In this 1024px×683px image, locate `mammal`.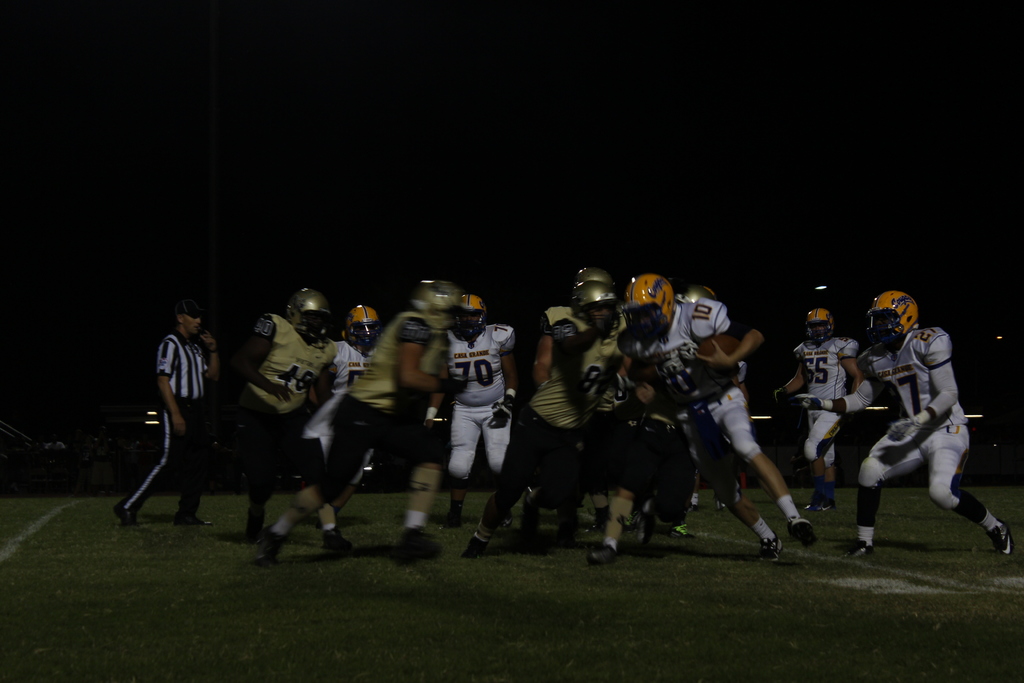
Bounding box: (left=649, top=279, right=717, bottom=527).
